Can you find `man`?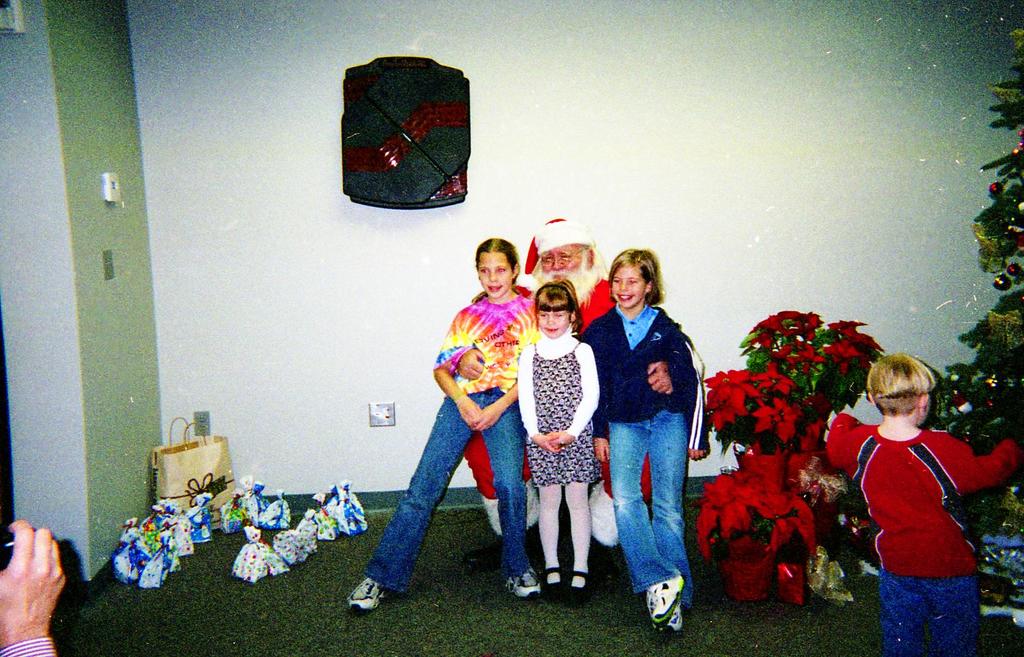
Yes, bounding box: [457, 216, 680, 540].
